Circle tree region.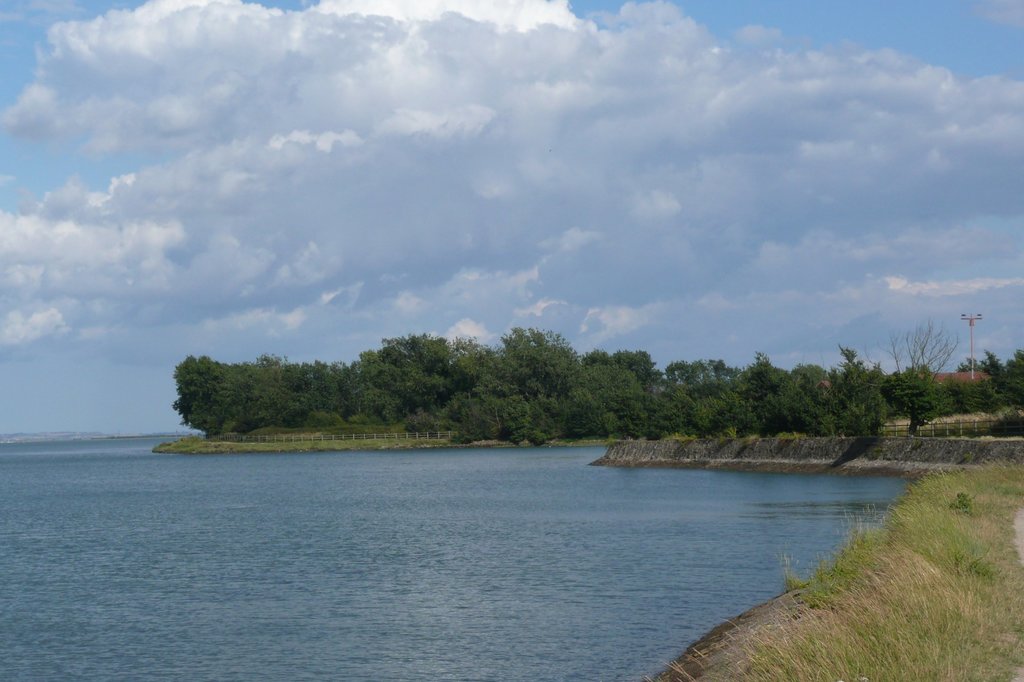
Region: select_region(728, 390, 758, 442).
